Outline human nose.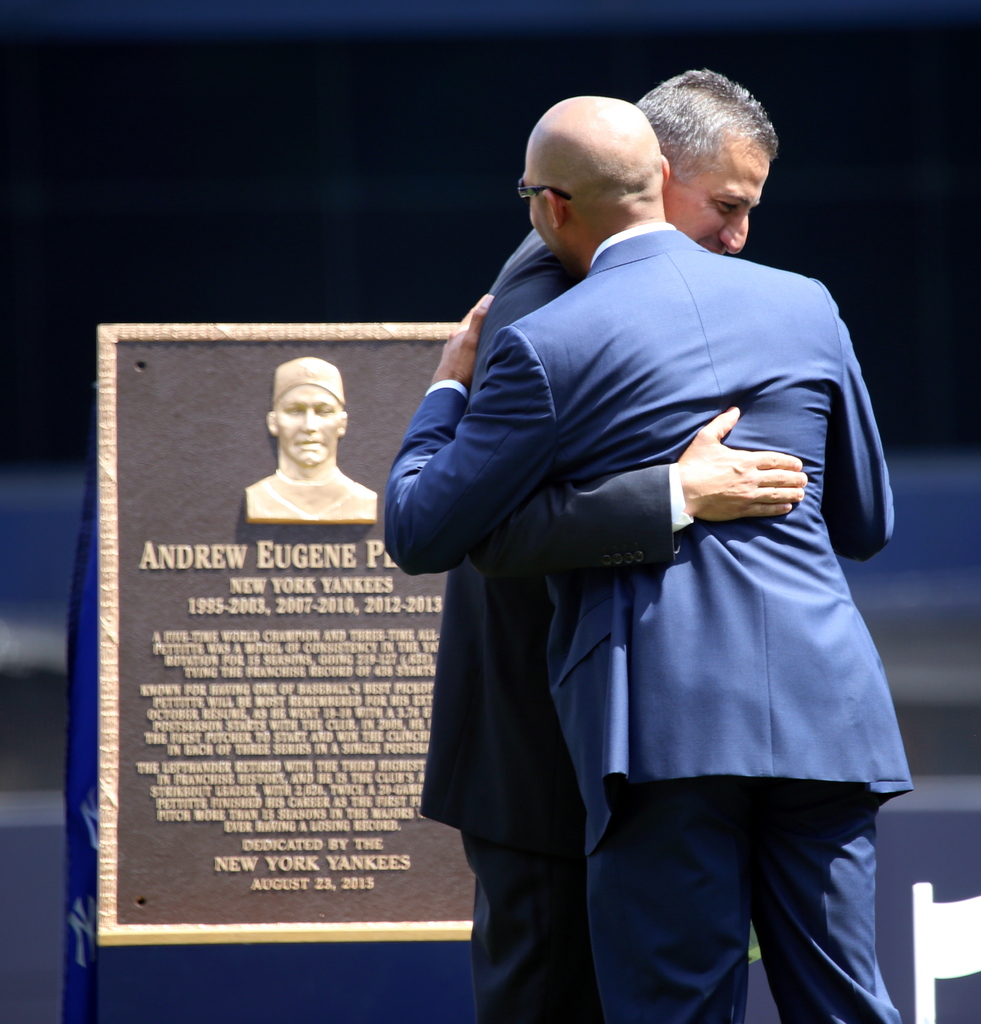
Outline: 722:211:752:252.
